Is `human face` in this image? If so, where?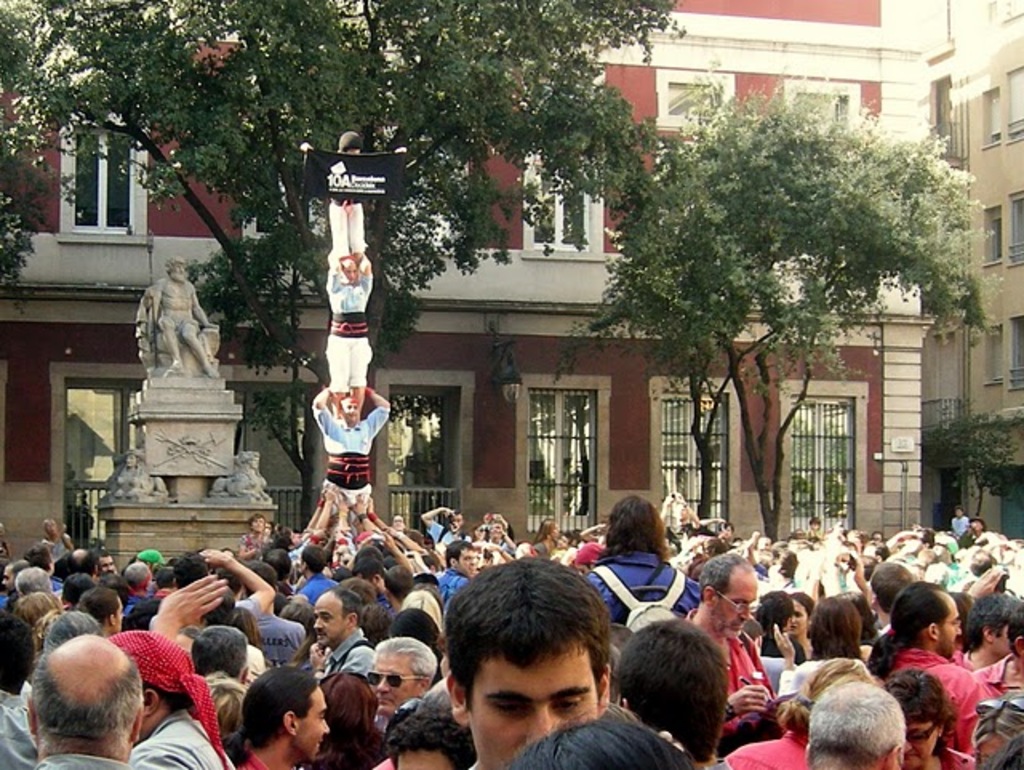
Yes, at detection(99, 555, 117, 570).
